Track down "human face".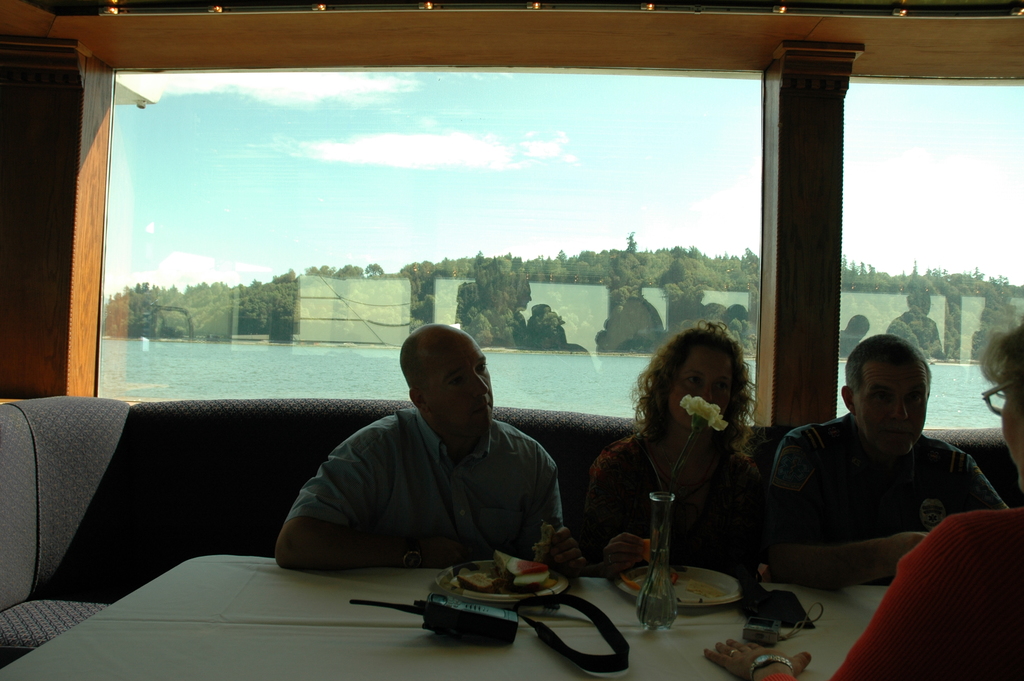
Tracked to [left=851, top=357, right=926, bottom=457].
